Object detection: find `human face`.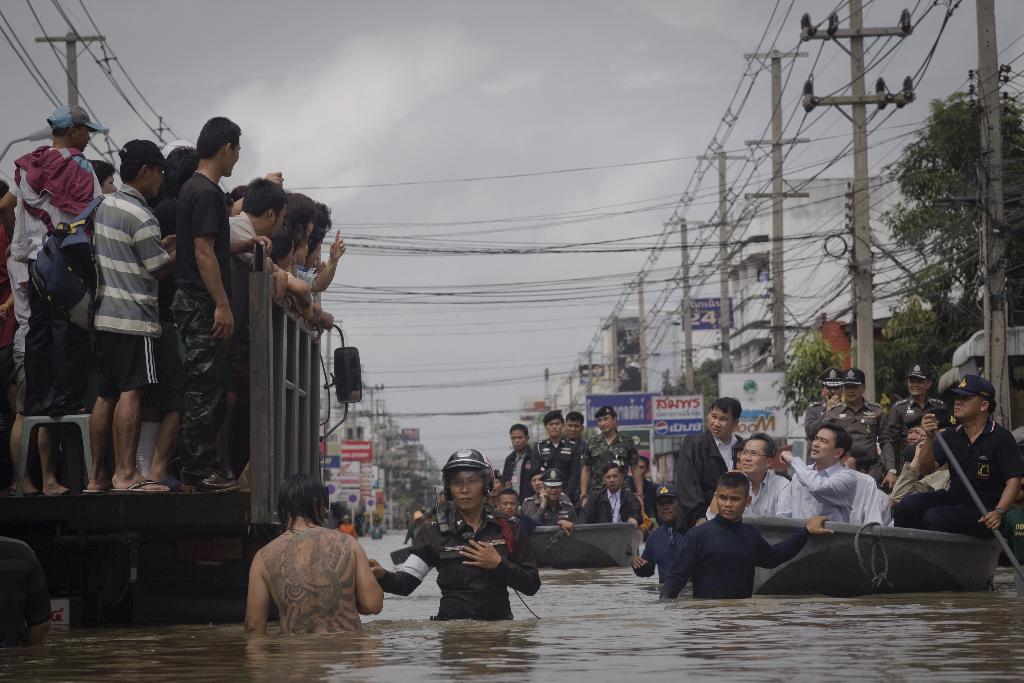
709, 403, 732, 438.
